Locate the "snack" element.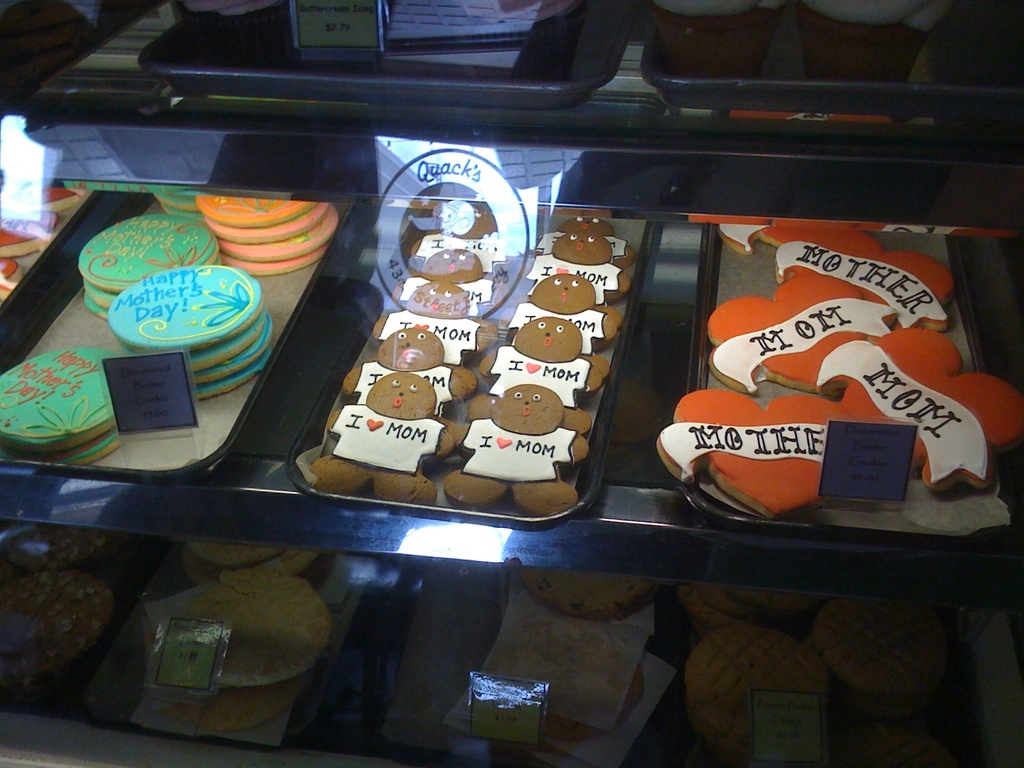
Element bbox: [x1=112, y1=260, x2=277, y2=404].
